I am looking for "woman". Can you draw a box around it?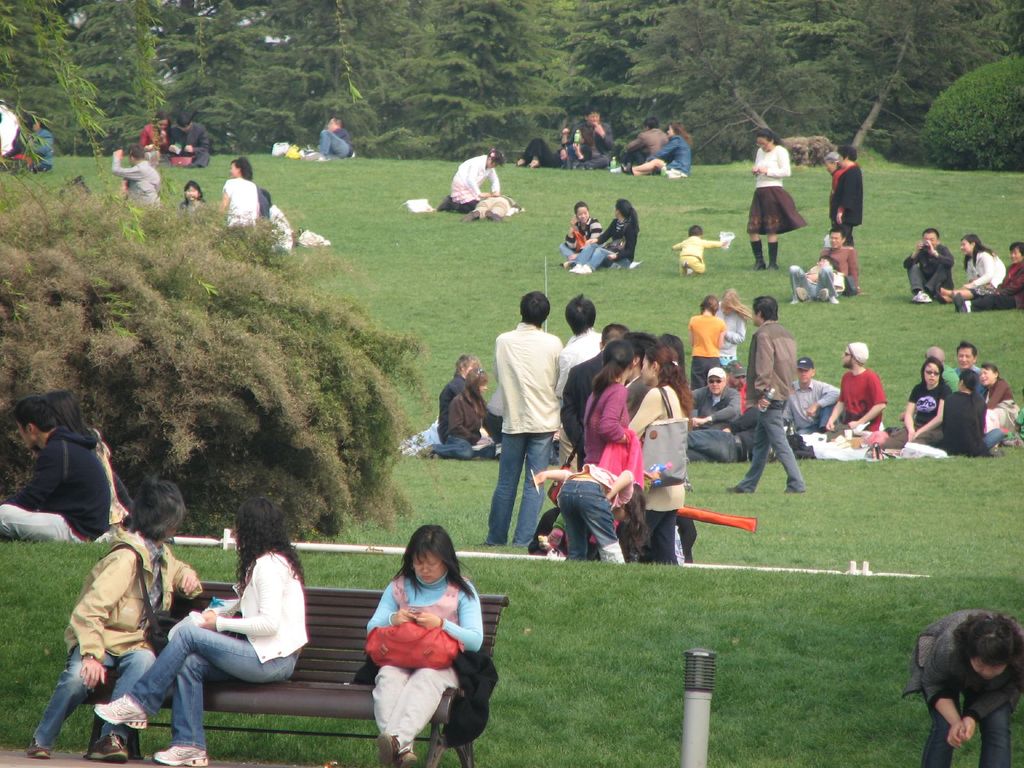
Sure, the bounding box is 977, 358, 1016, 438.
